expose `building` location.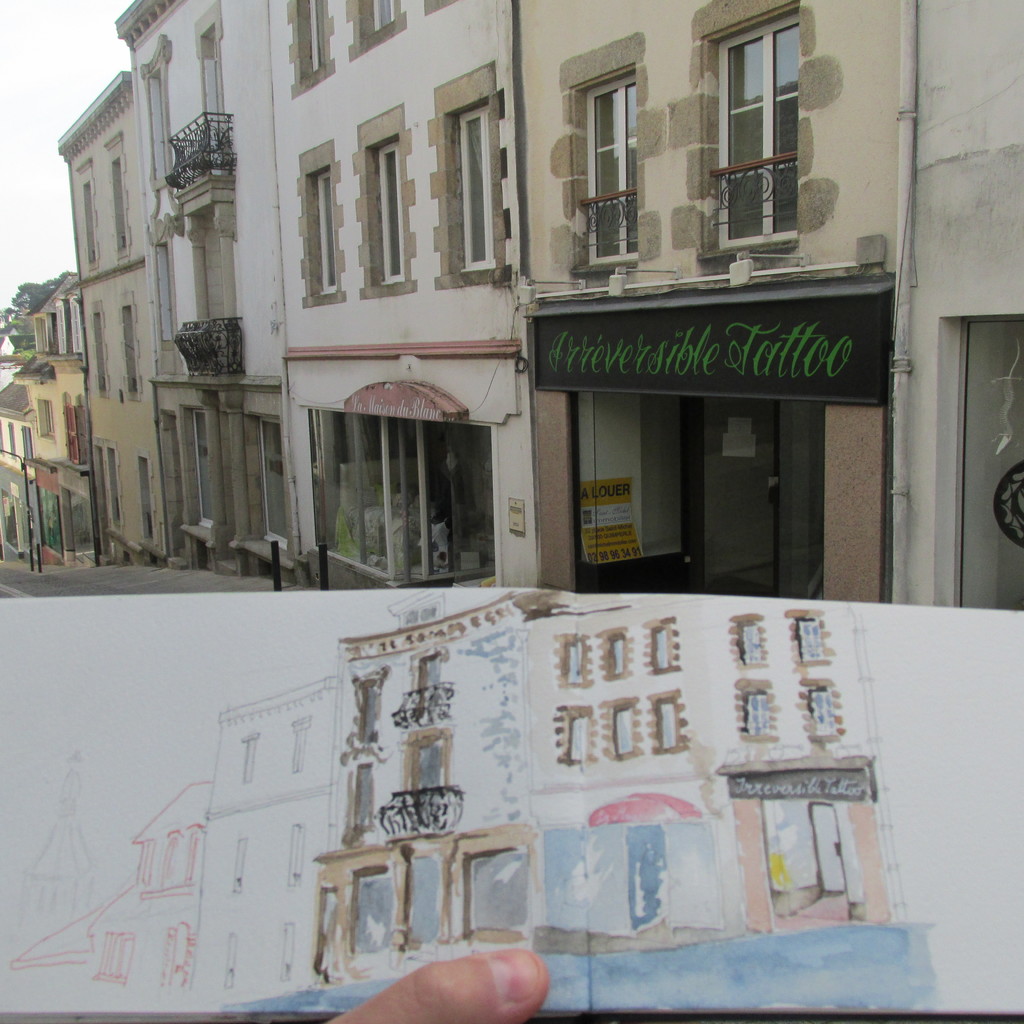
Exposed at (314, 580, 905, 984).
